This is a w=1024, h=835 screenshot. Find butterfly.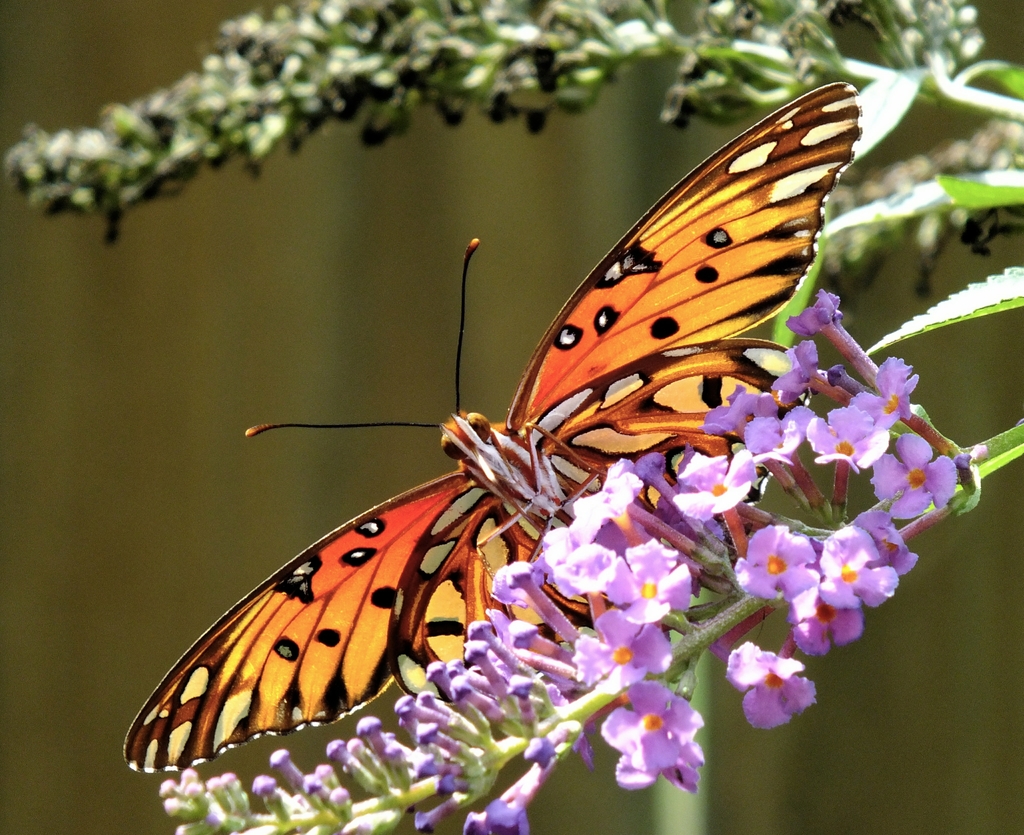
Bounding box: <region>136, 75, 825, 834</region>.
